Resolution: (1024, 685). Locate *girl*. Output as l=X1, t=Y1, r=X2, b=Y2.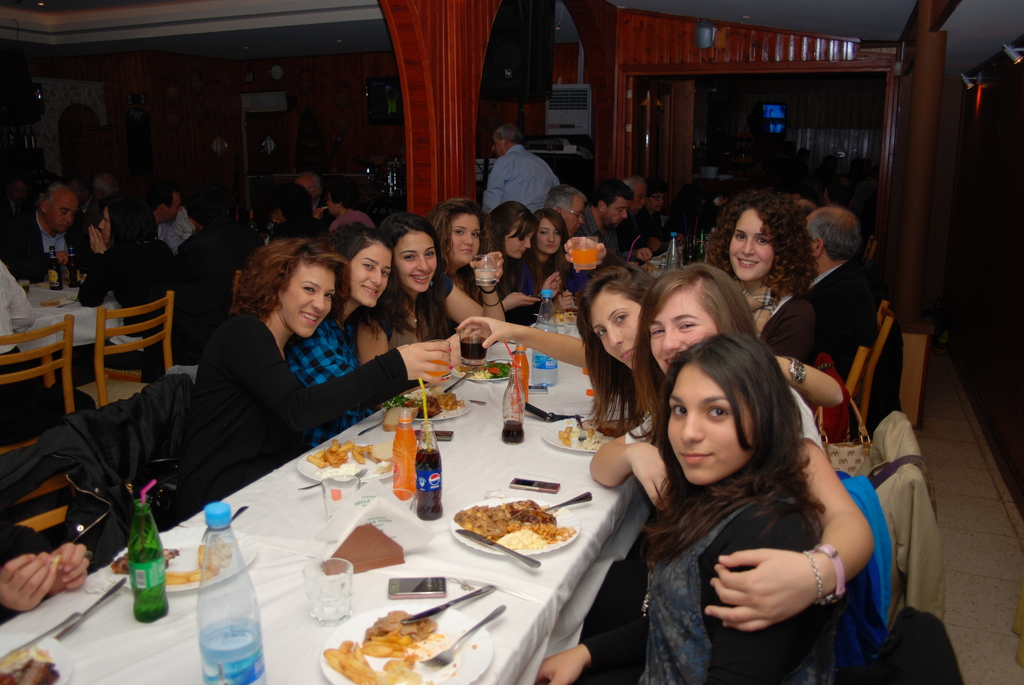
l=363, t=207, r=505, b=361.
